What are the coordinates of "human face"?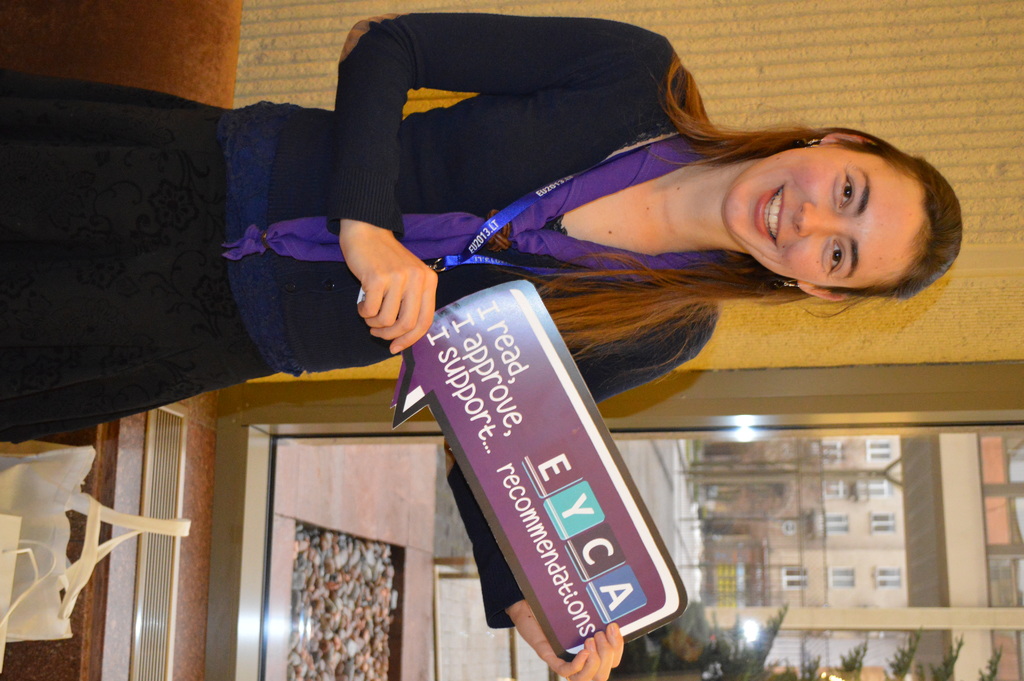
[715, 151, 932, 294].
